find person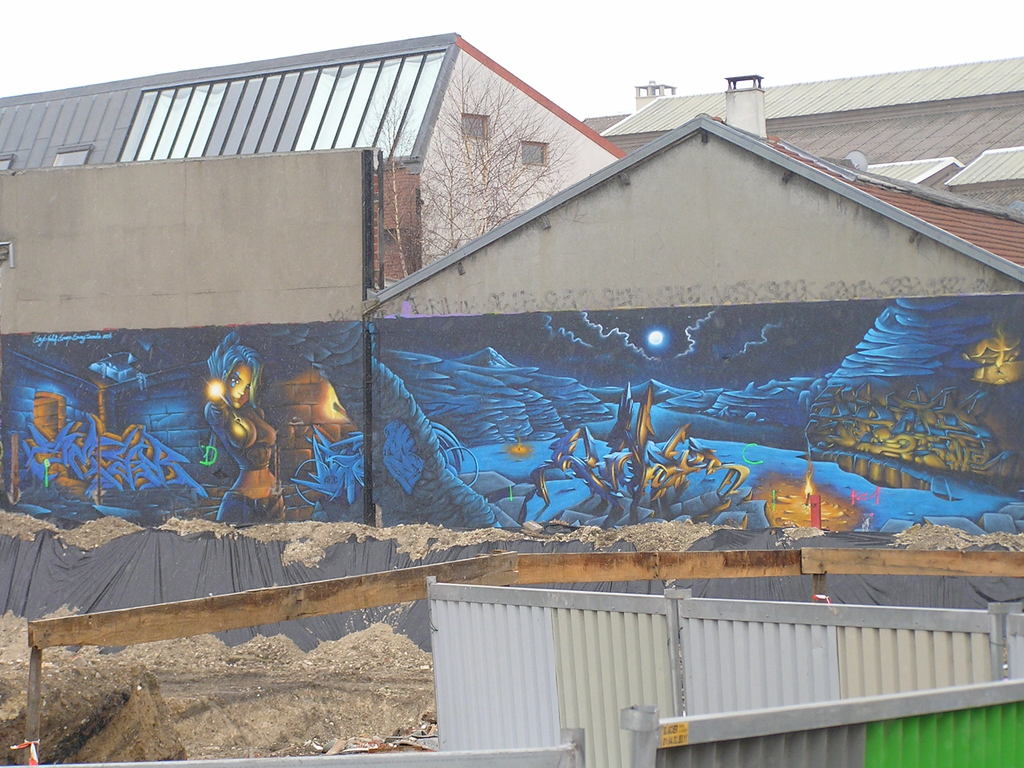
bbox(184, 326, 271, 531)
